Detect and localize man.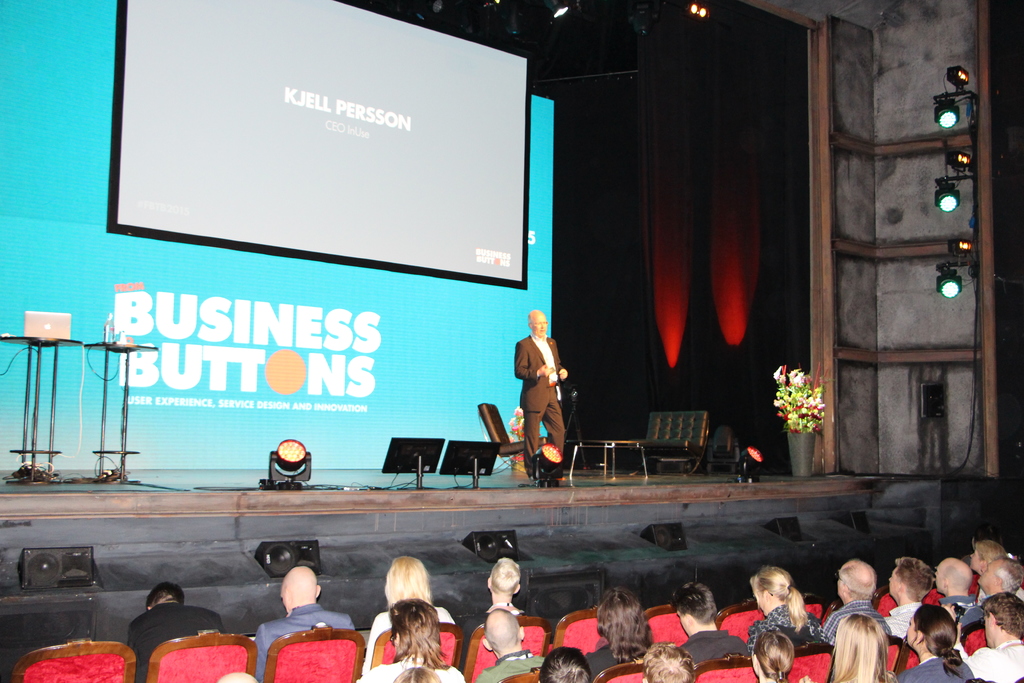
Localized at <region>970, 538, 1023, 609</region>.
